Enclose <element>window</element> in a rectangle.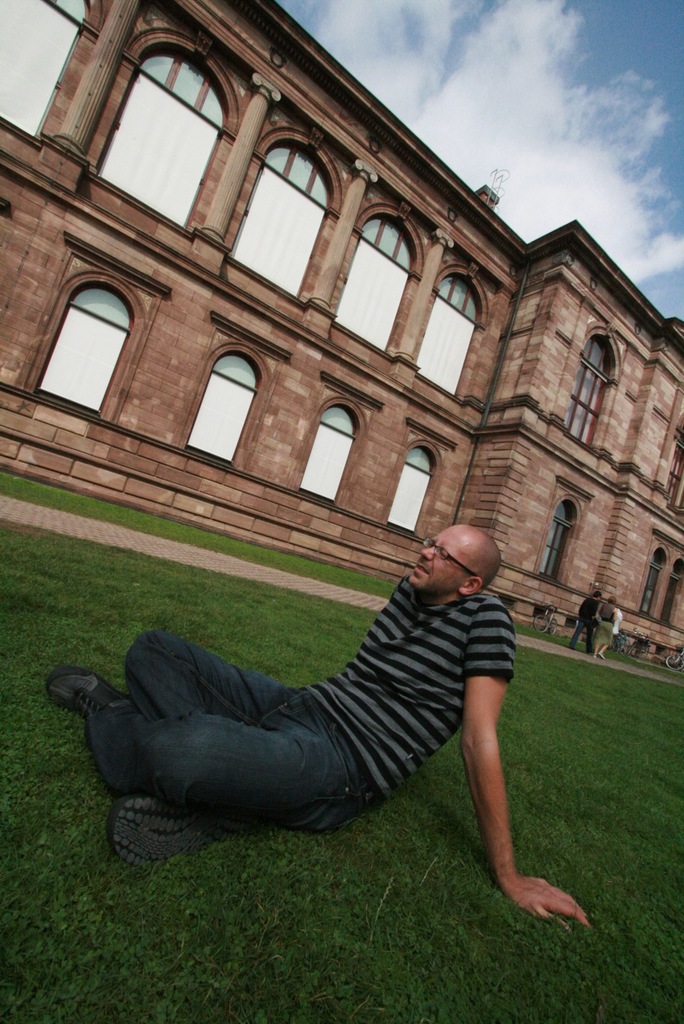
l=186, t=351, r=261, b=474.
